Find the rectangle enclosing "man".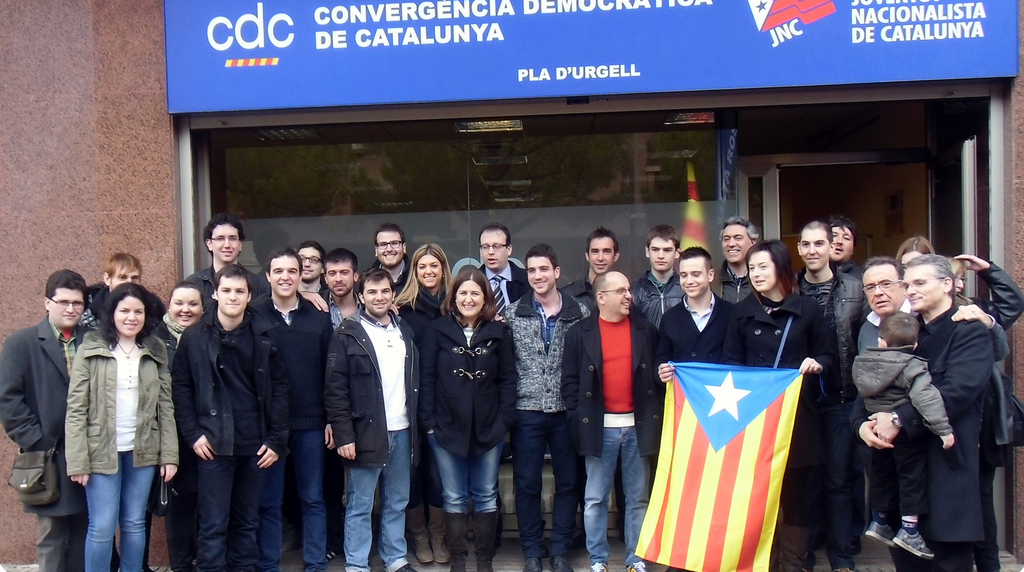
0:267:99:571.
